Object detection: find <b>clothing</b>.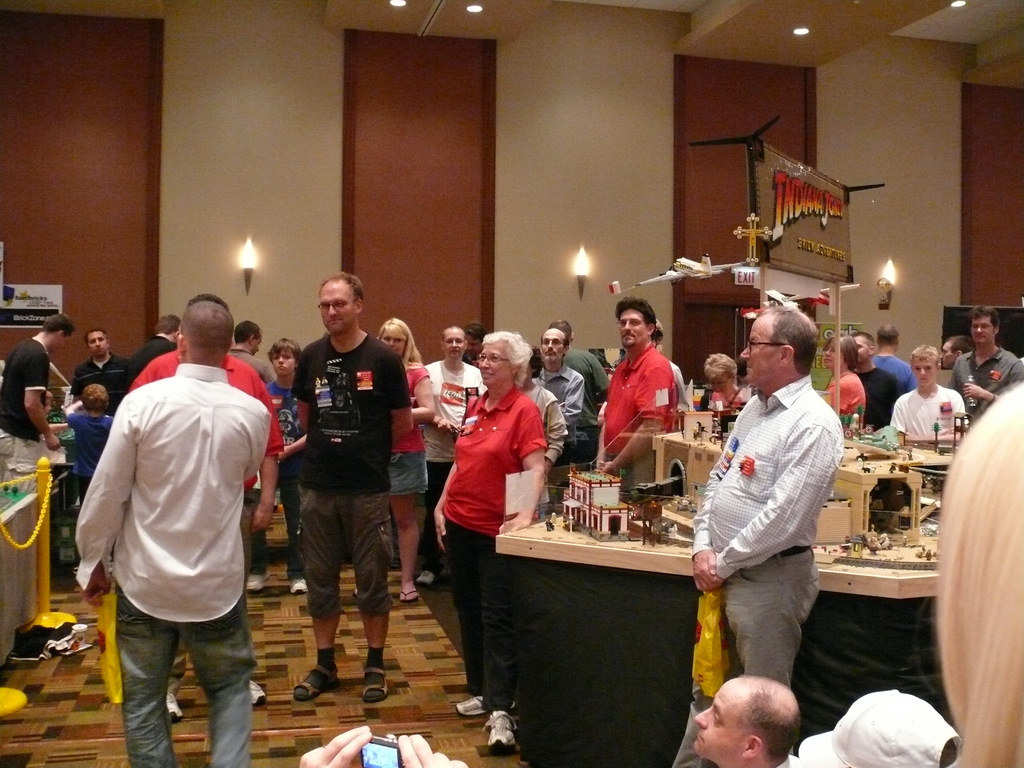
225, 341, 263, 383.
